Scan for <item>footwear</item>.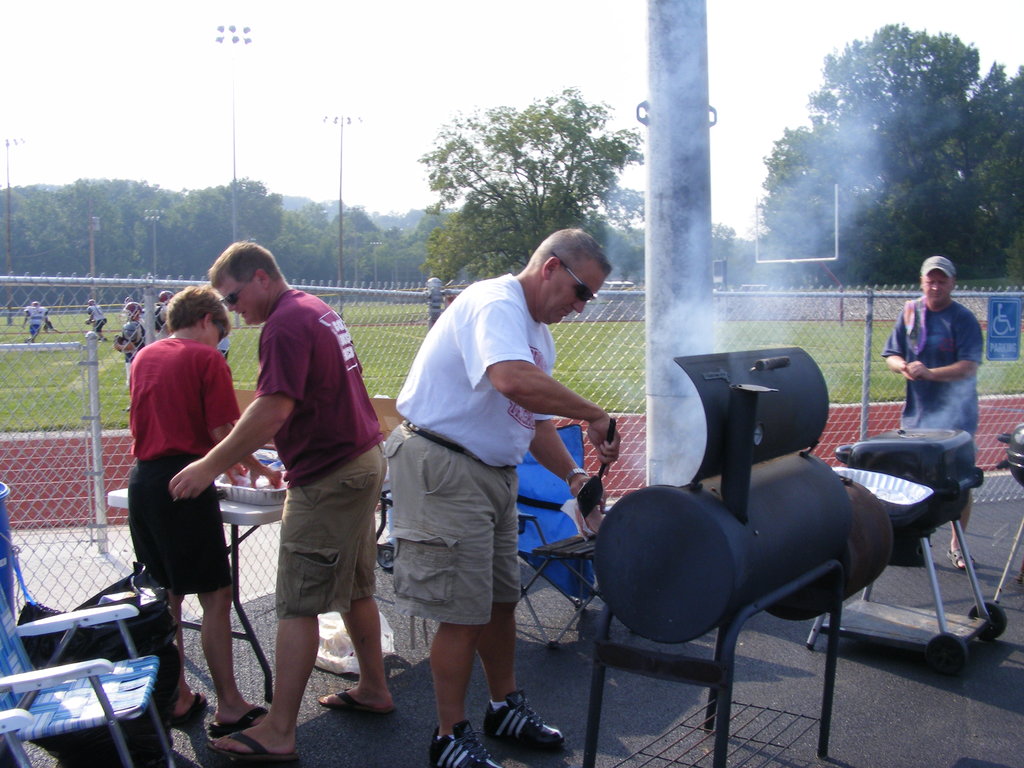
Scan result: x1=317 y1=687 x2=395 y2=721.
